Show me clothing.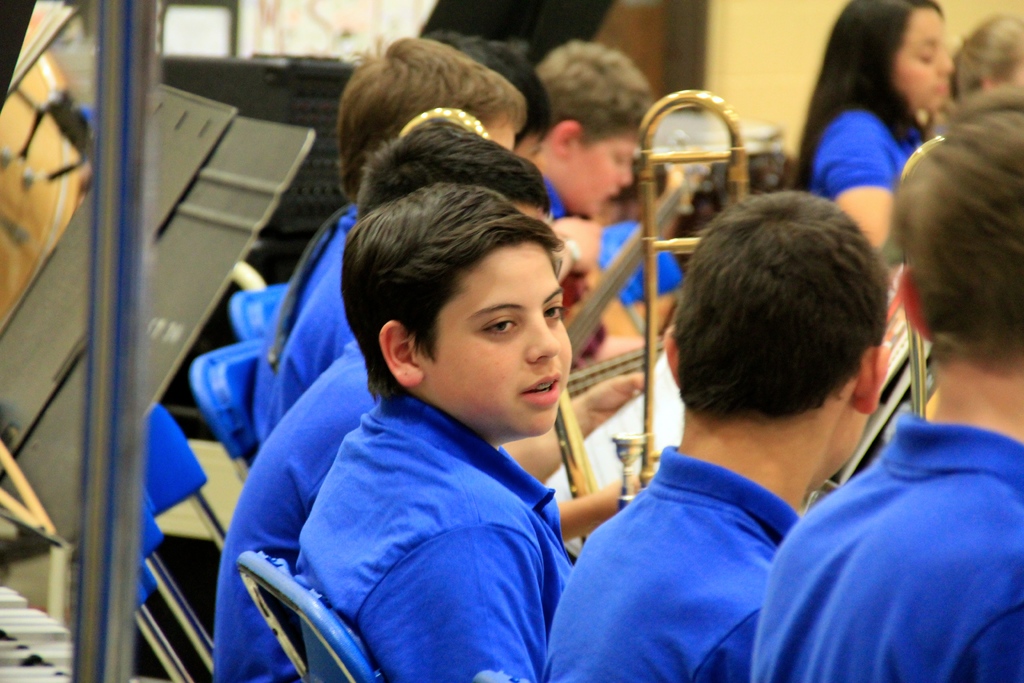
clothing is here: <bbox>259, 226, 374, 448</bbox>.
